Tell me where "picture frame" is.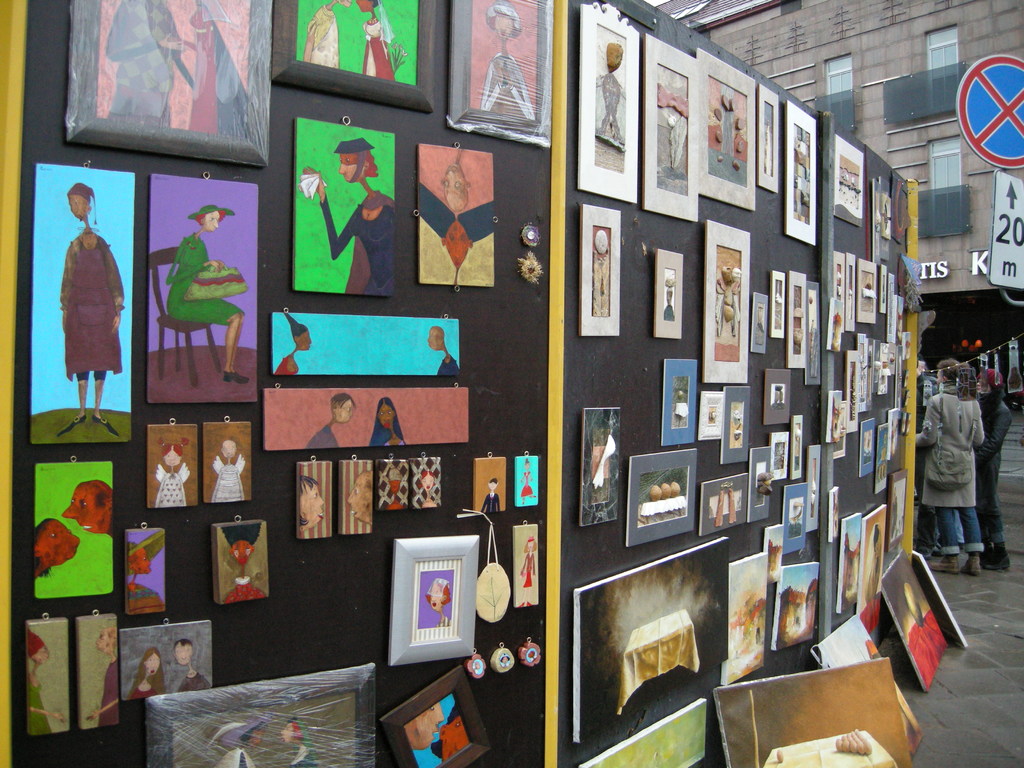
"picture frame" is at 143/658/379/767.
